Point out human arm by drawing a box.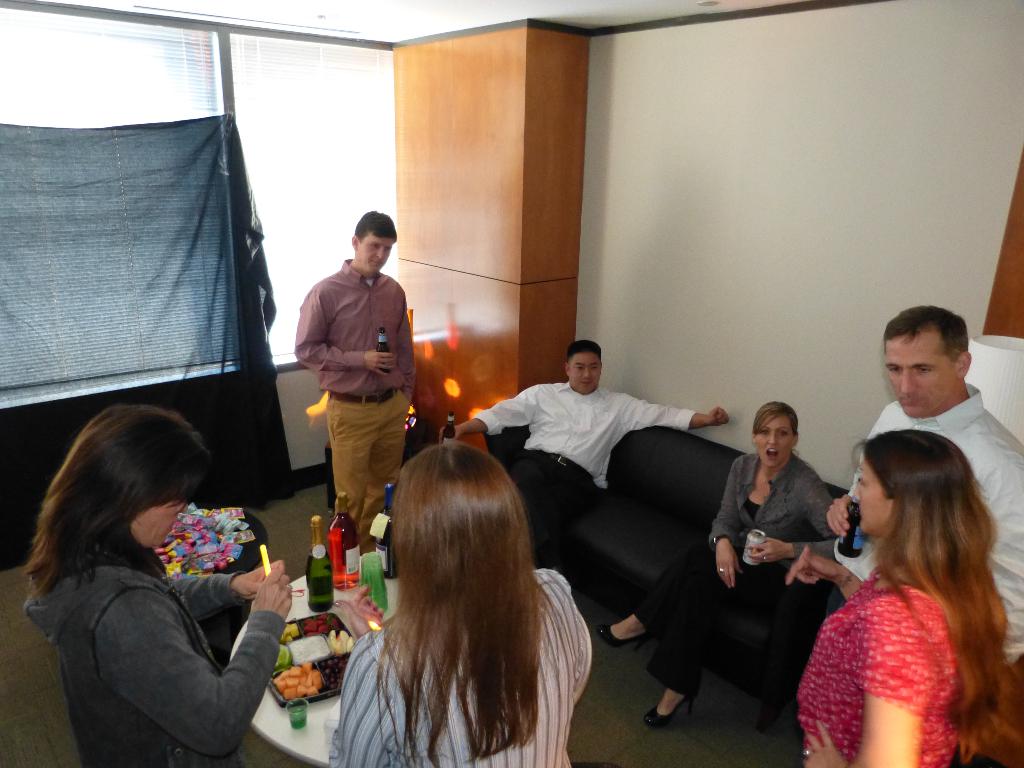
l=981, t=448, r=1023, b=659.
